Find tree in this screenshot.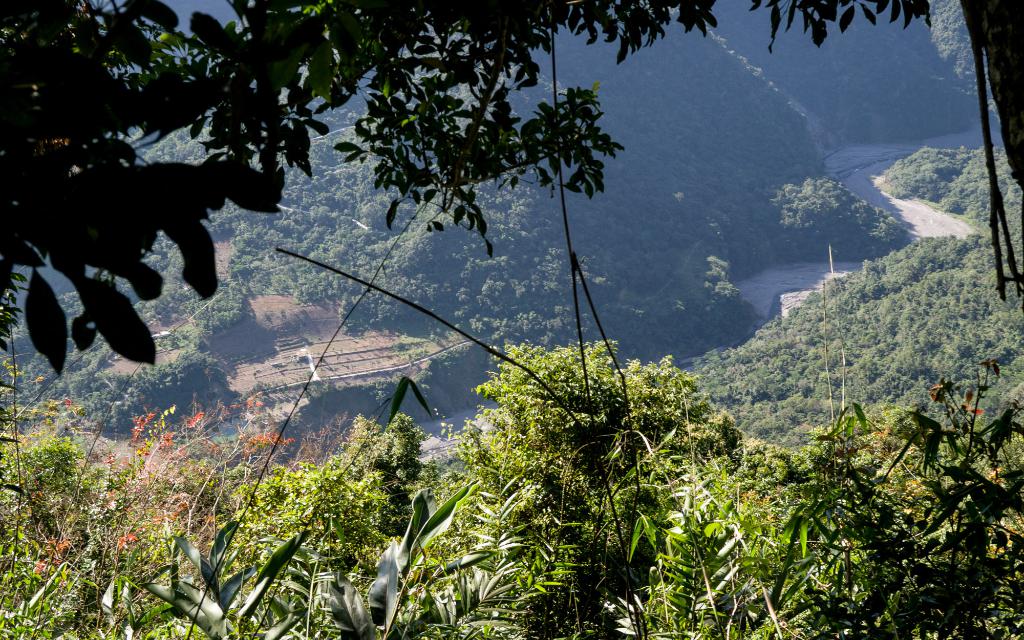
The bounding box for tree is <bbox>408, 303, 769, 595</bbox>.
